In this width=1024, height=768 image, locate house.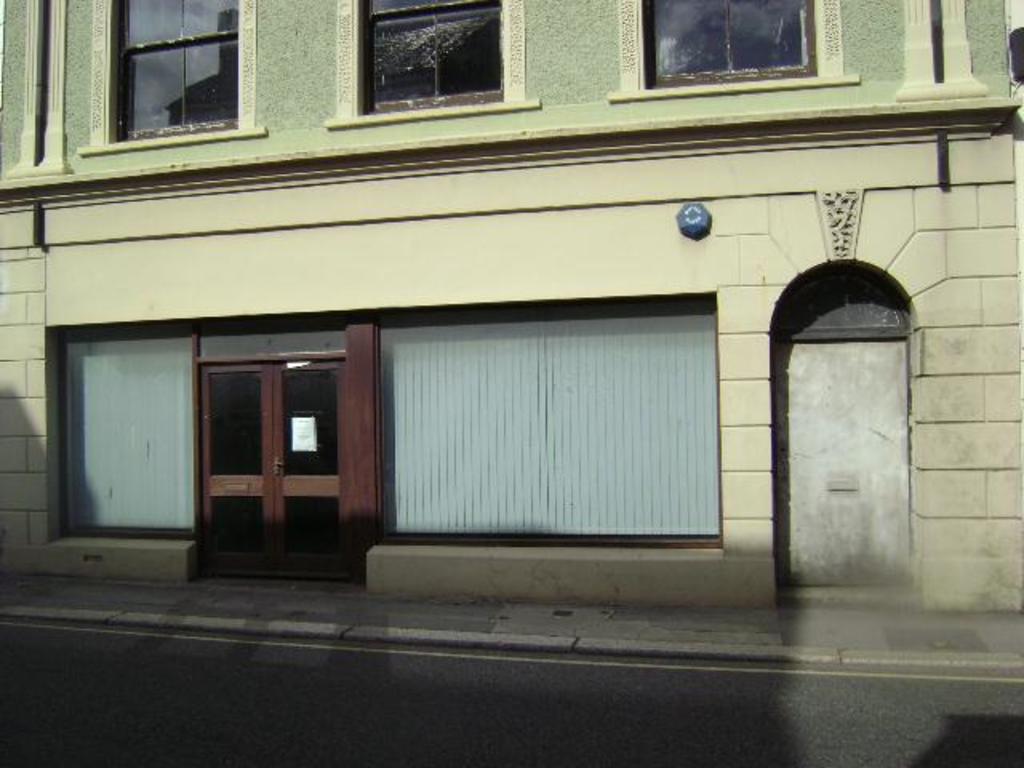
Bounding box: box(0, 0, 1022, 629).
